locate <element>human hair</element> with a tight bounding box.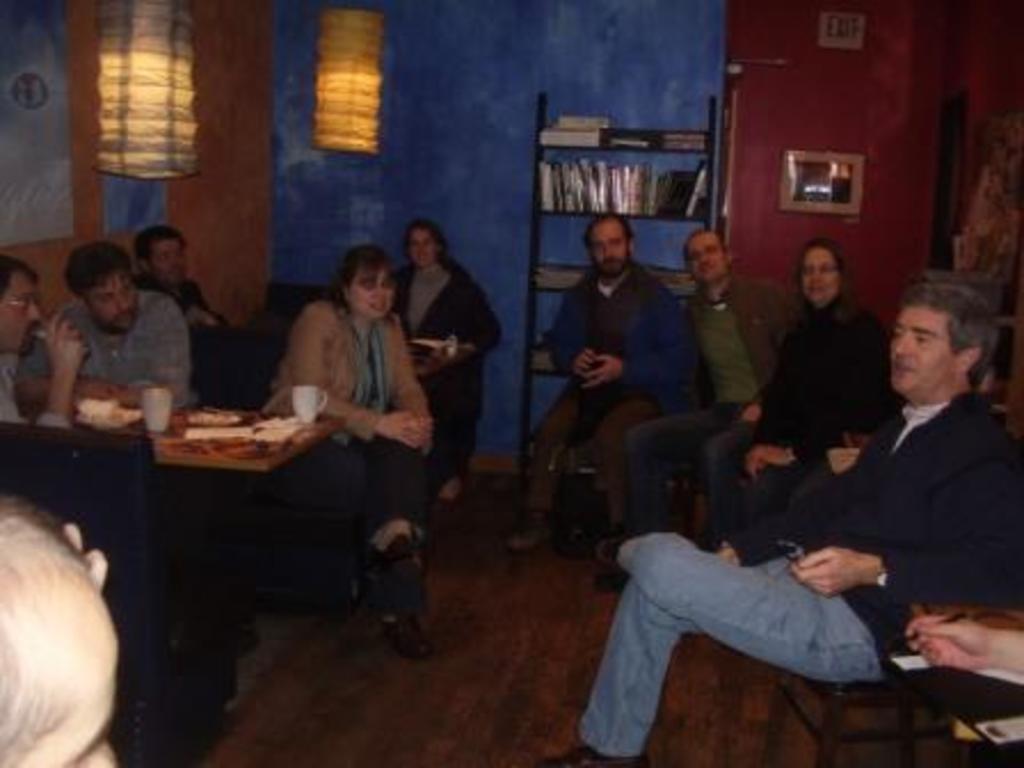
l=0, t=254, r=46, b=306.
